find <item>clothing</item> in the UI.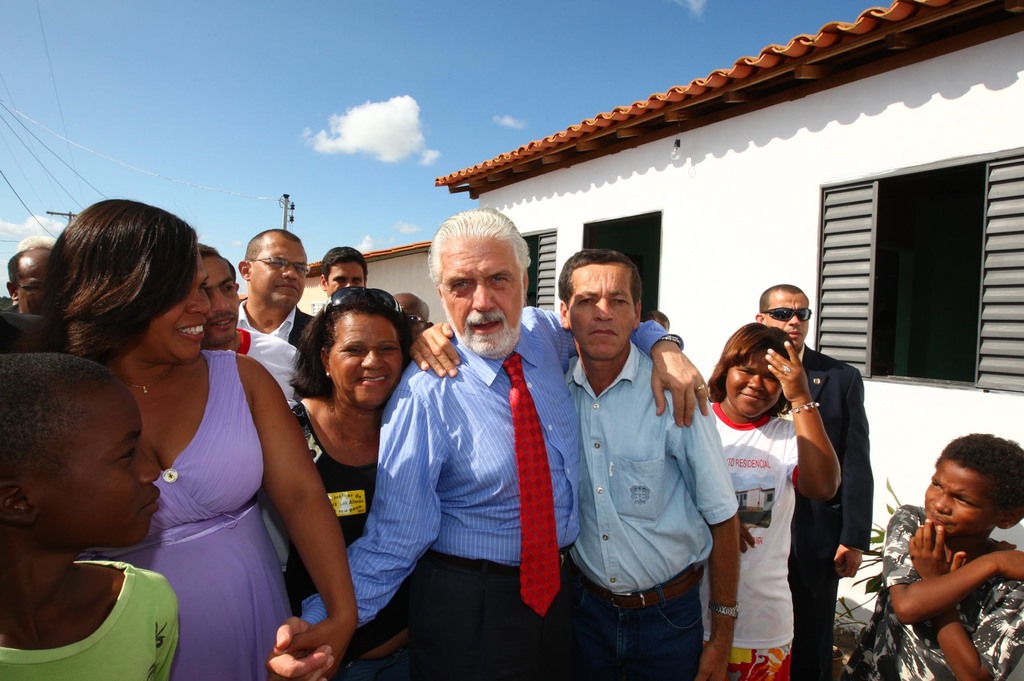
UI element at rect(840, 501, 1023, 680).
